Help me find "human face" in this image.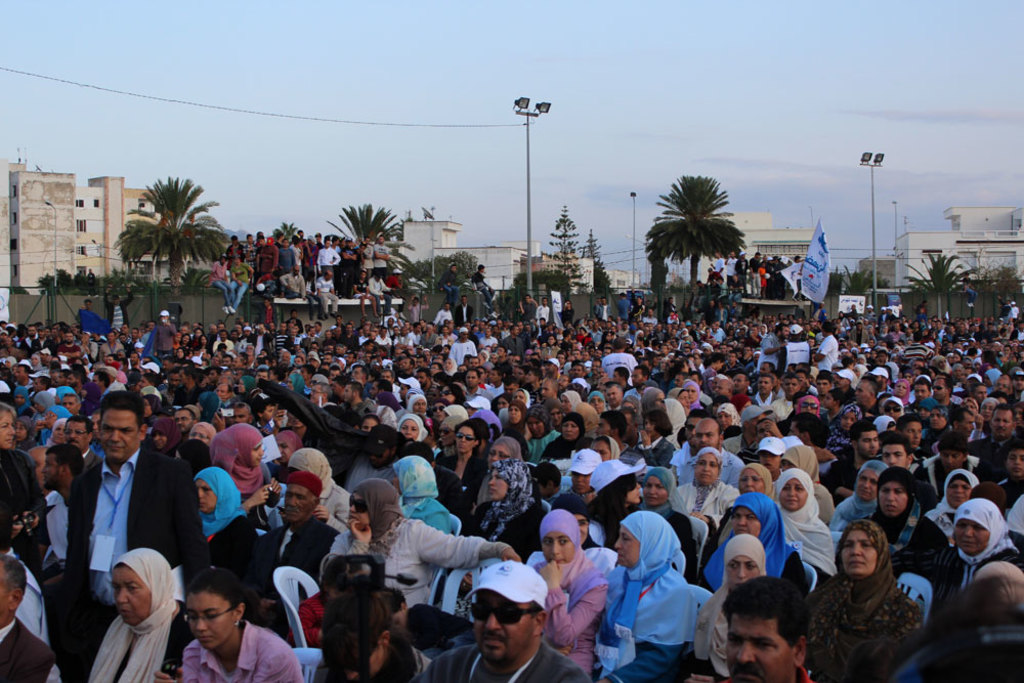
Found it: x1=680 y1=394 x2=690 y2=405.
